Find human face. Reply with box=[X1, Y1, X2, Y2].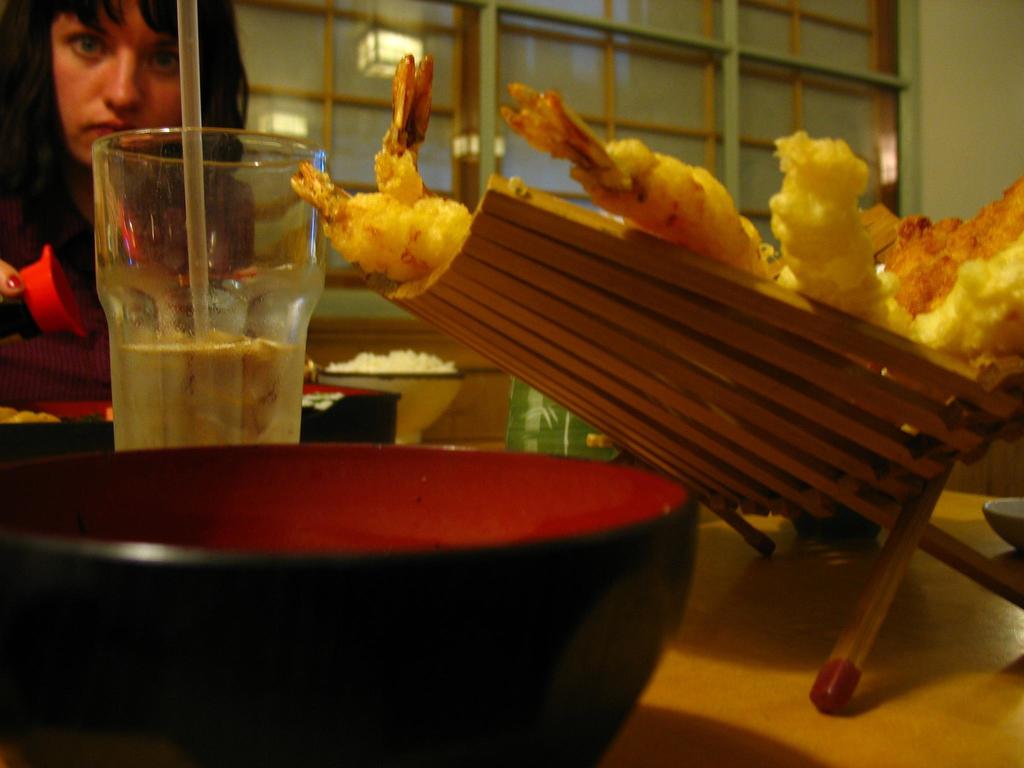
box=[50, 0, 180, 162].
